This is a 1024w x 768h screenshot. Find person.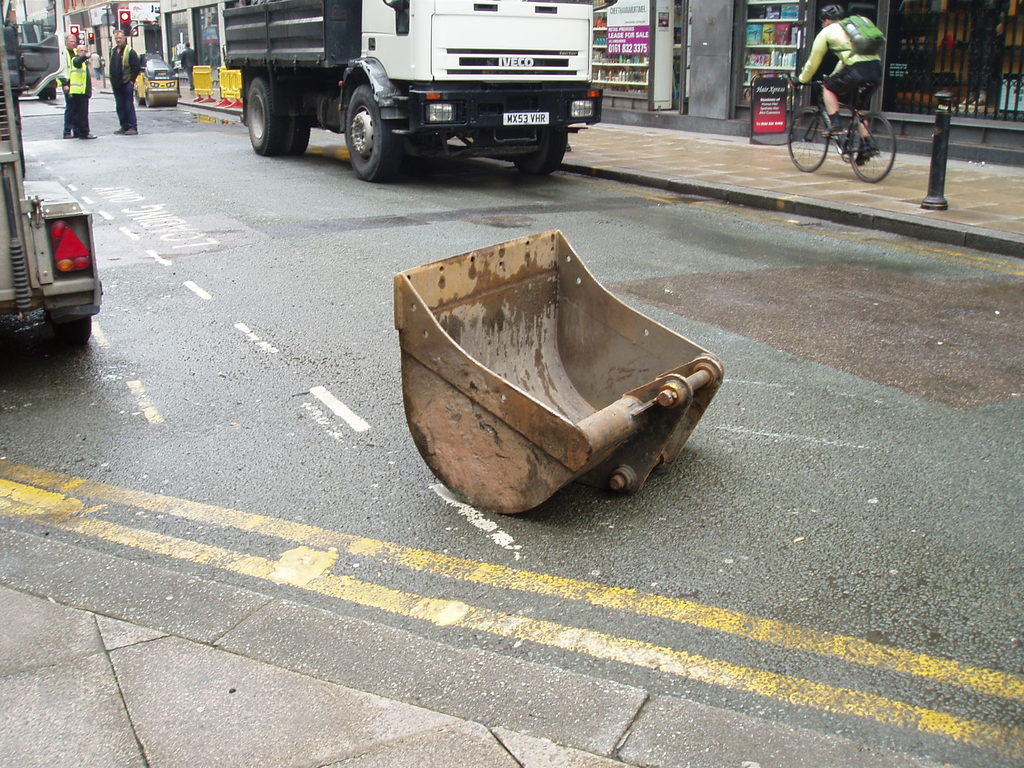
Bounding box: {"x1": 62, "y1": 45, "x2": 99, "y2": 141}.
